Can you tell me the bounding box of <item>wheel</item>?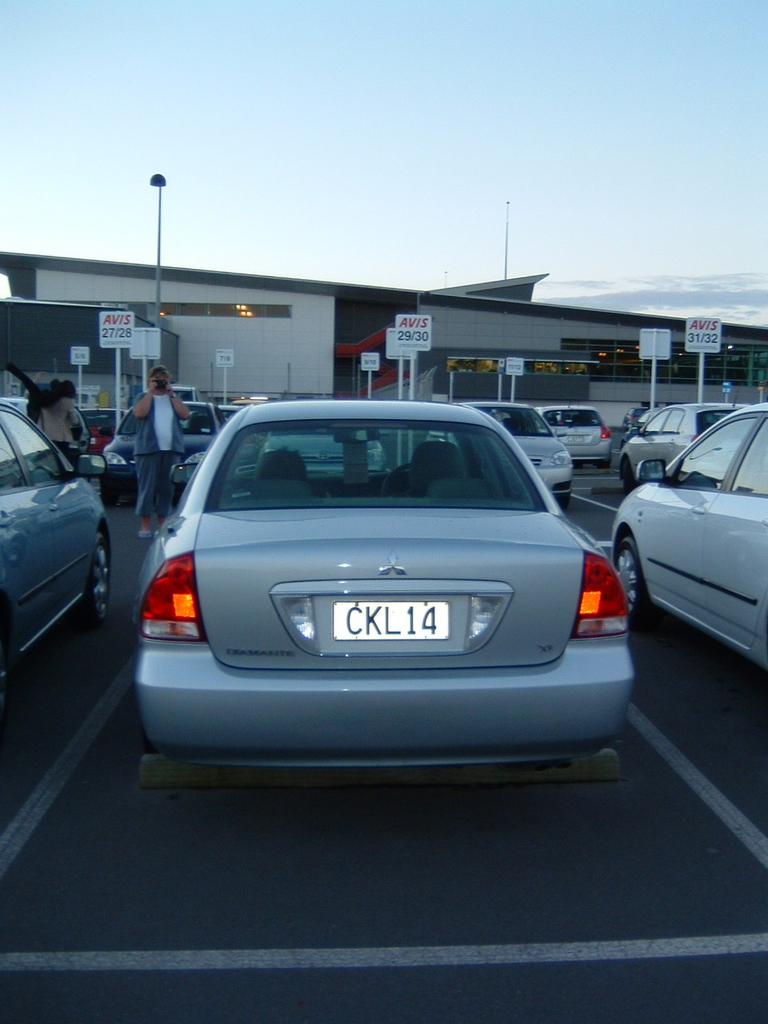
x1=90, y1=534, x2=110, y2=627.
